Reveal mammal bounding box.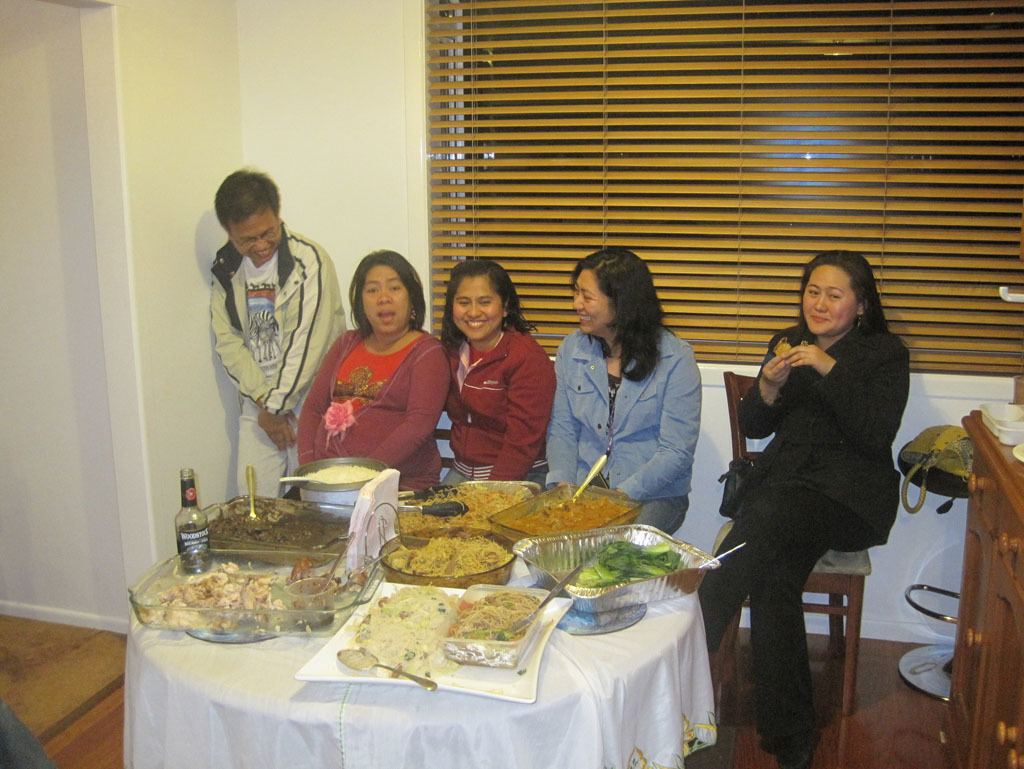
Revealed: bbox=[212, 163, 347, 500].
